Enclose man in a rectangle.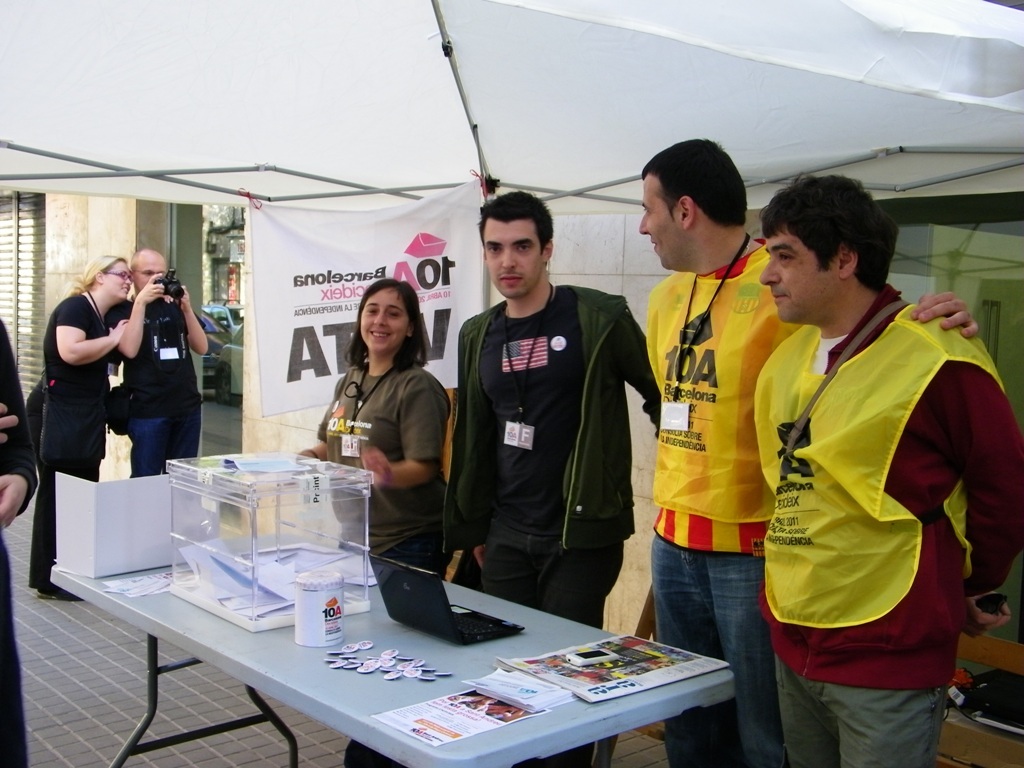
[651,133,981,767].
